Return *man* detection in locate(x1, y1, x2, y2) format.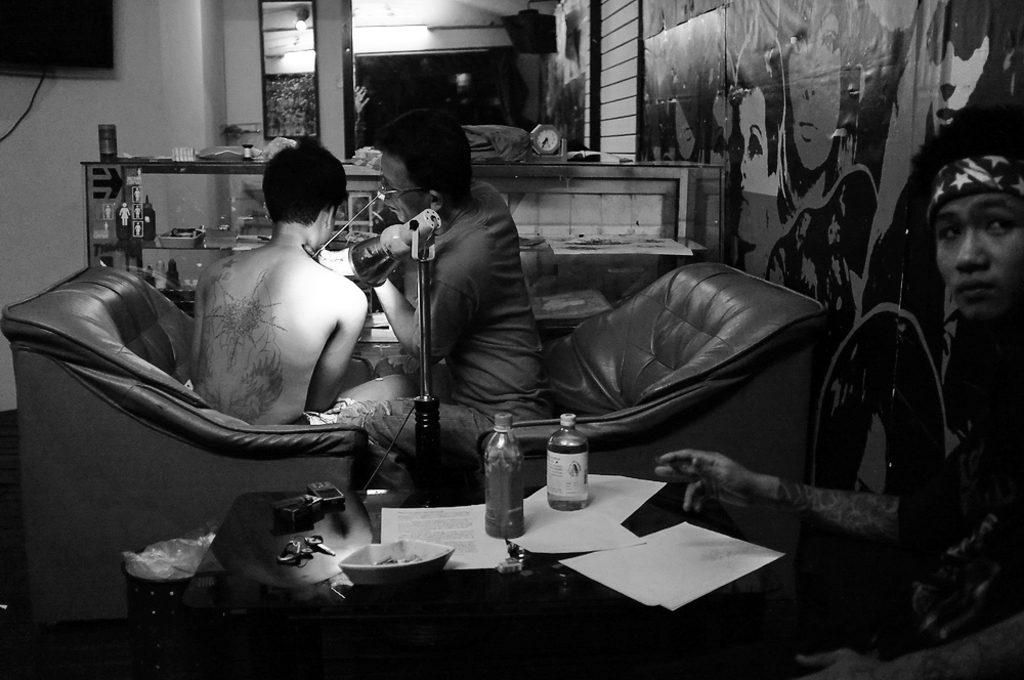
locate(319, 107, 575, 456).
